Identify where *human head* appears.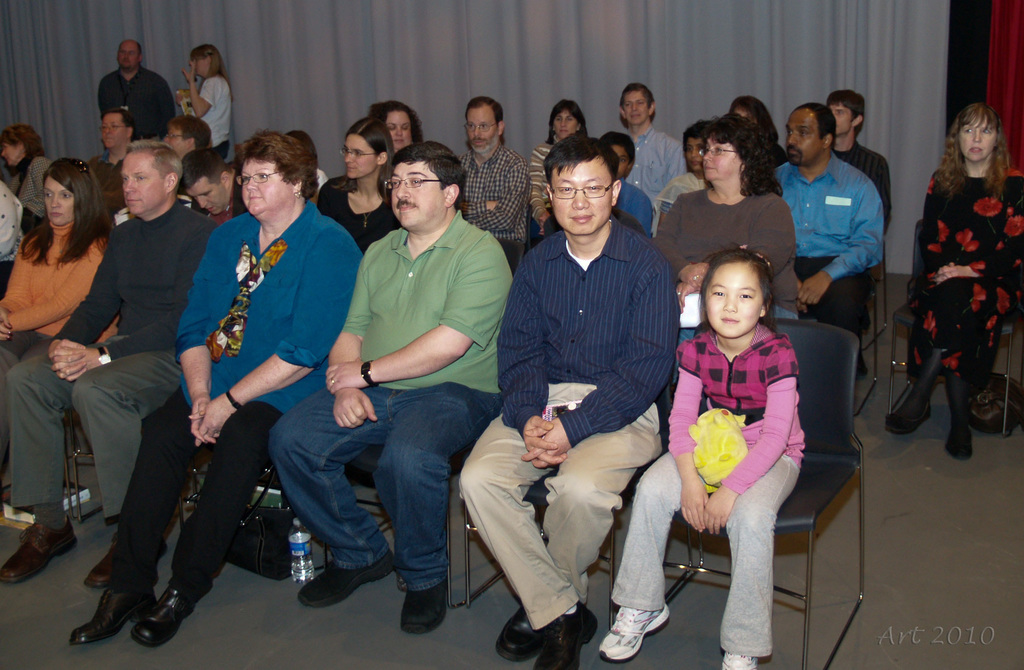
Appears at 824, 90, 865, 138.
